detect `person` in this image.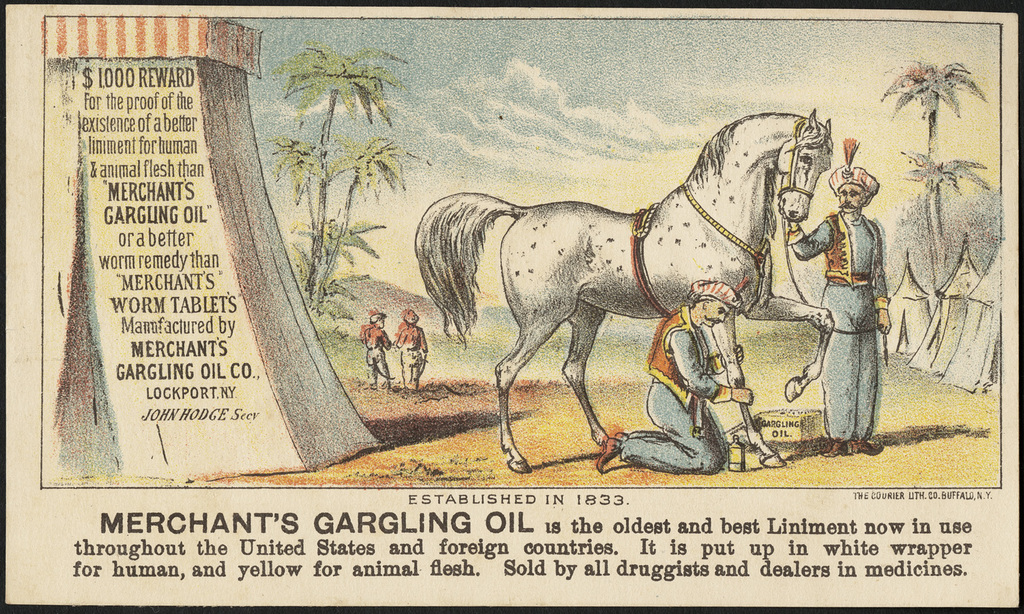
Detection: l=351, t=313, r=390, b=384.
